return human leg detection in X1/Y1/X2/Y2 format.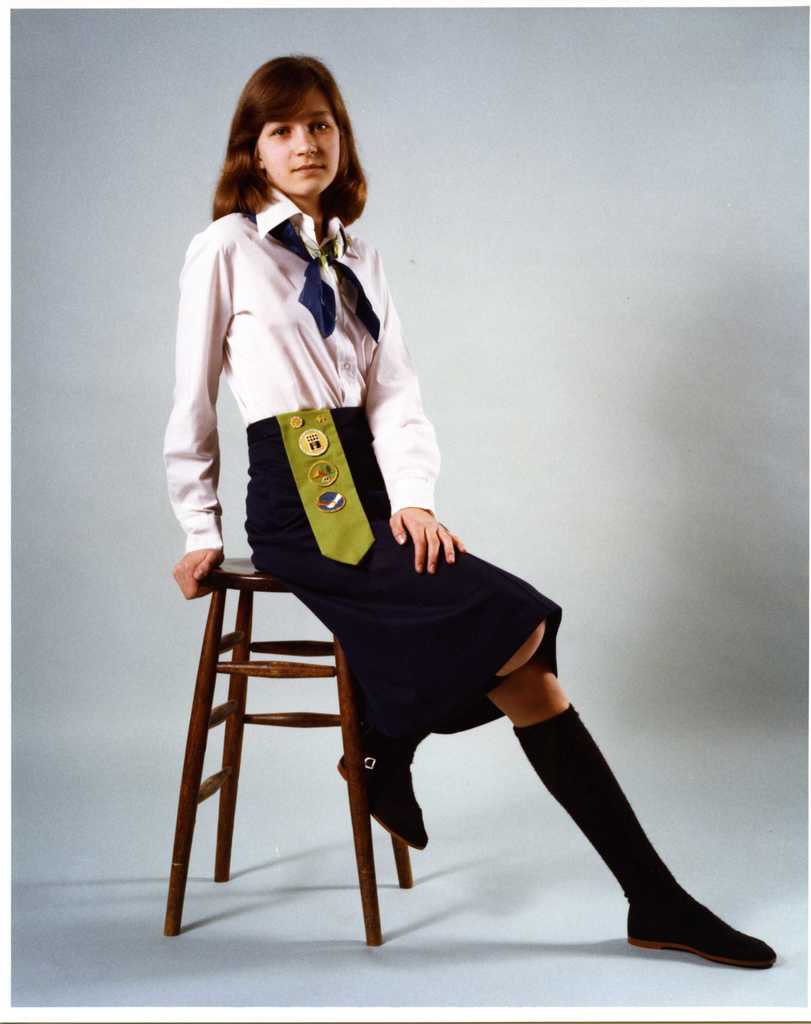
343/620/547/855.
